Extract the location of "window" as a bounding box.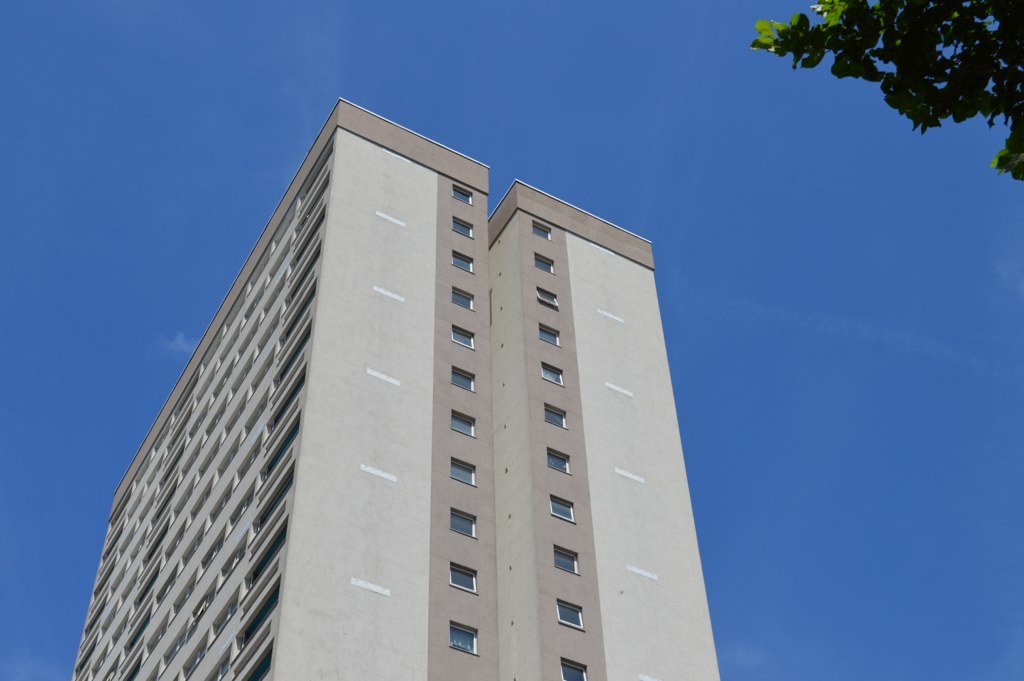
left=552, top=545, right=580, bottom=572.
